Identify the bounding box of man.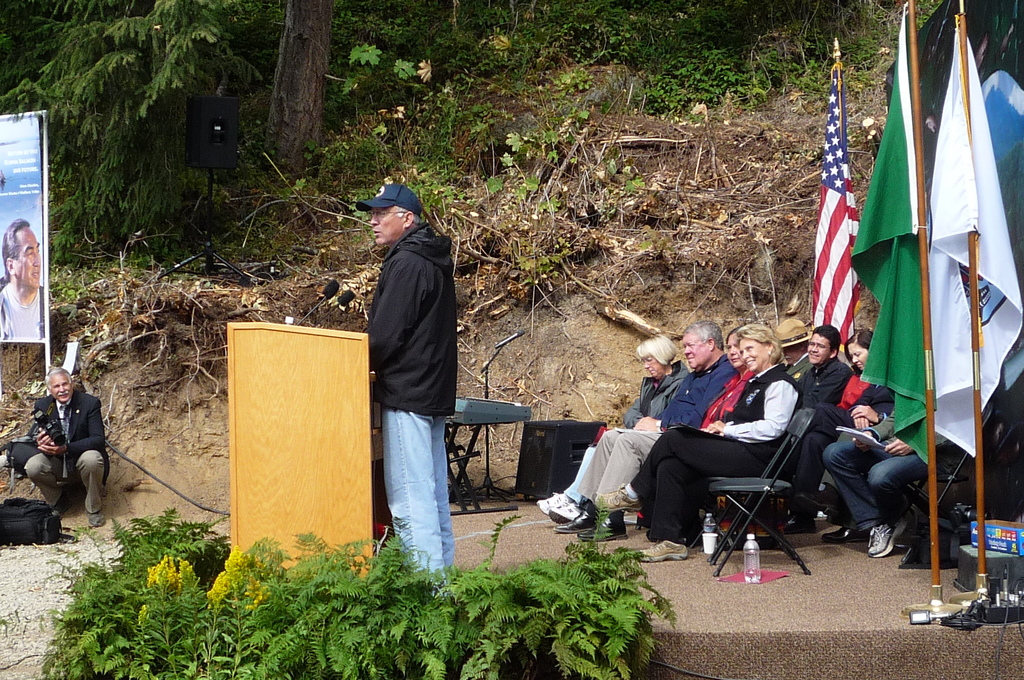
771,318,813,389.
